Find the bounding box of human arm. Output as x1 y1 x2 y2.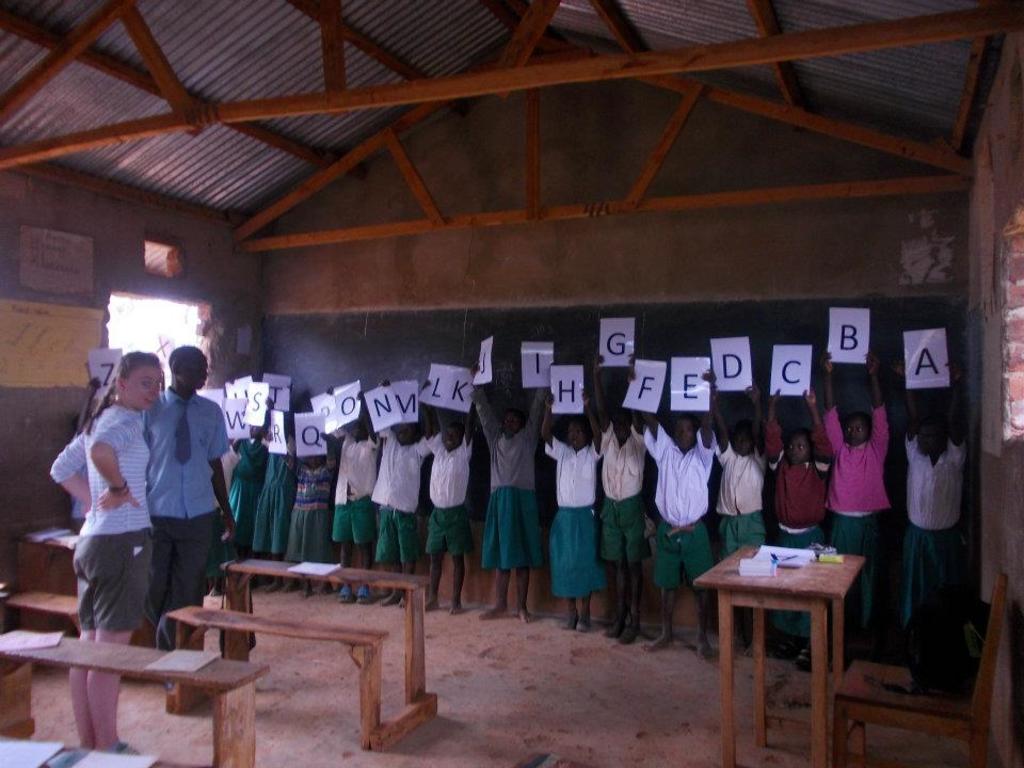
807 384 831 482.
